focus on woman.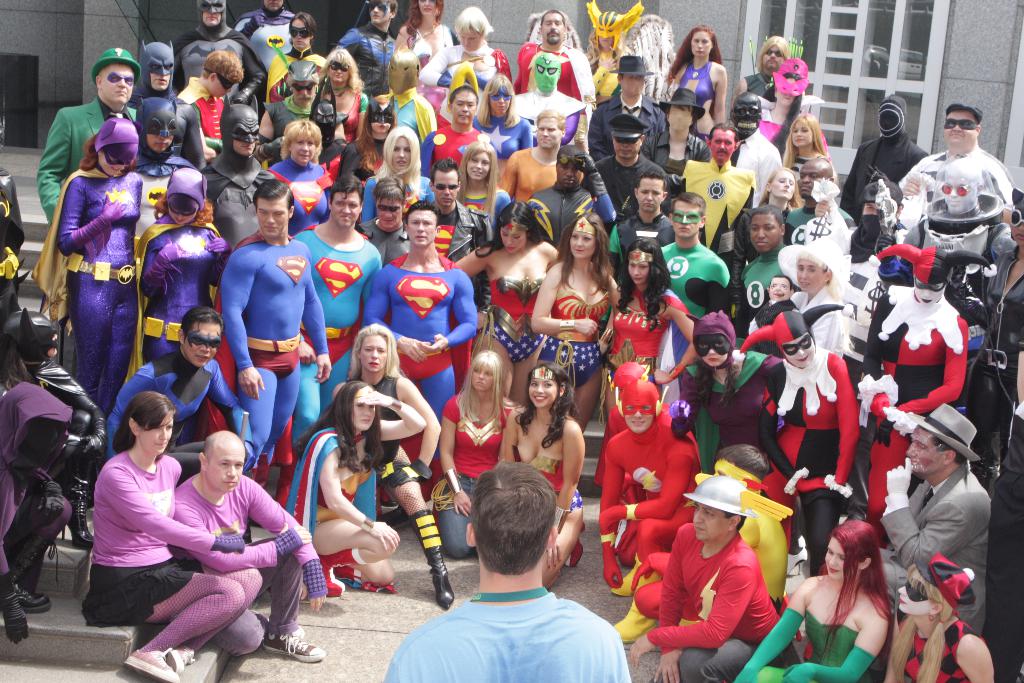
Focused at 666:309:785:473.
